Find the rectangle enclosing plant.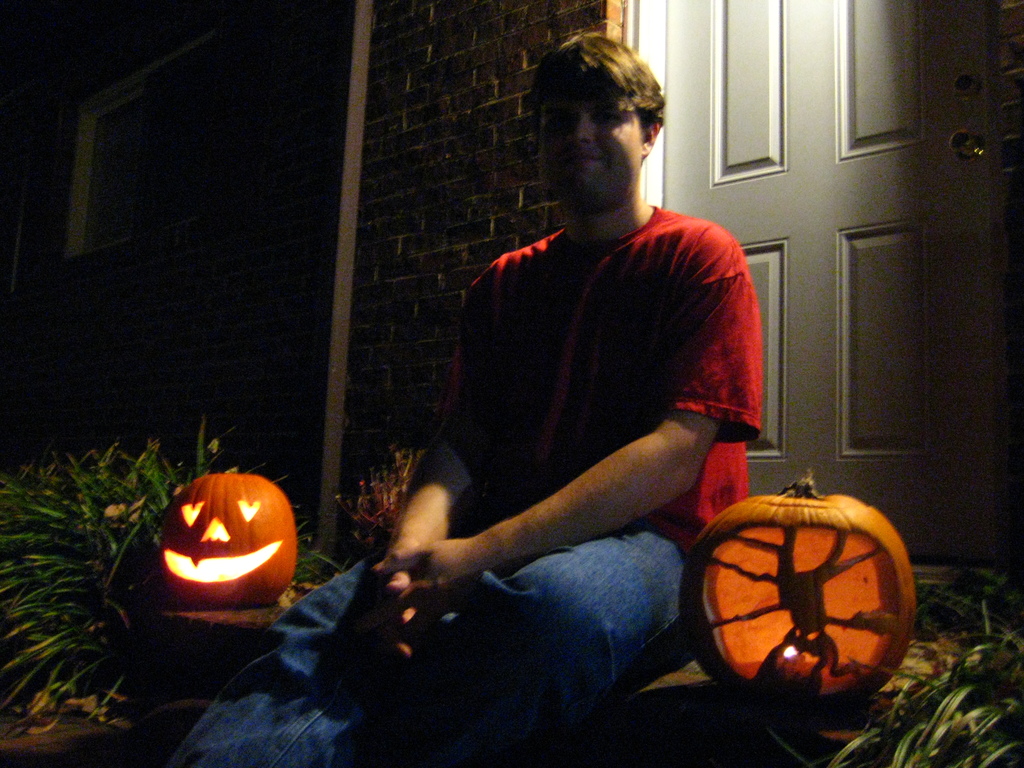
bbox=[329, 444, 439, 561].
